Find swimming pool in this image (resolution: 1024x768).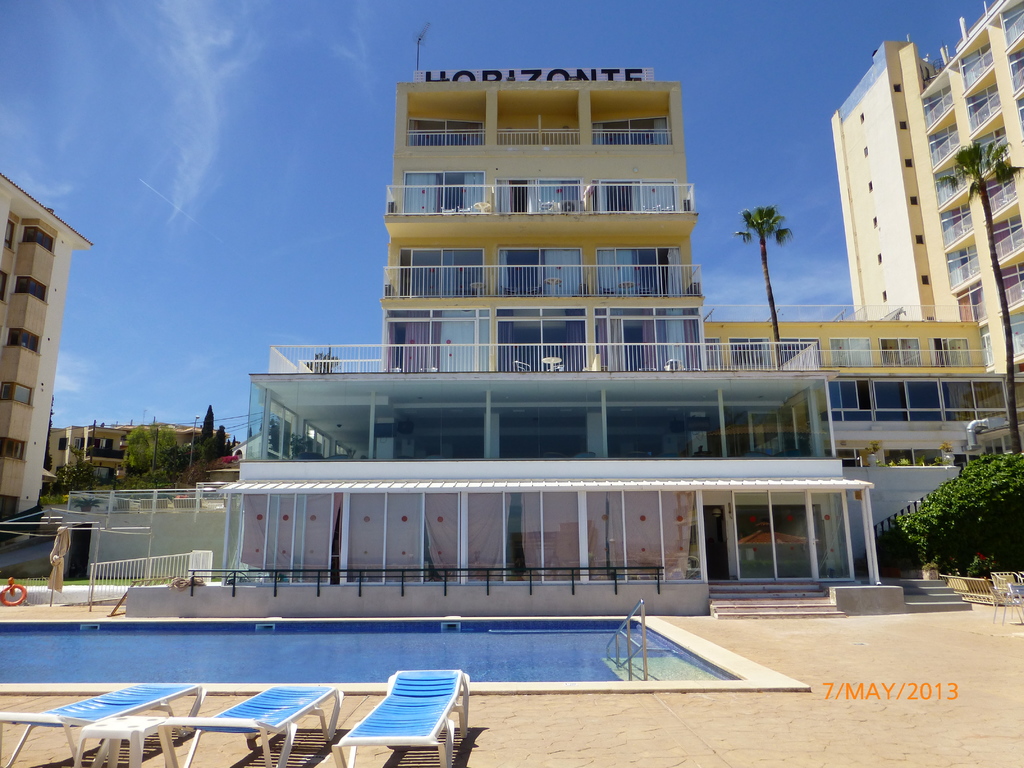
x1=0, y1=615, x2=734, y2=683.
